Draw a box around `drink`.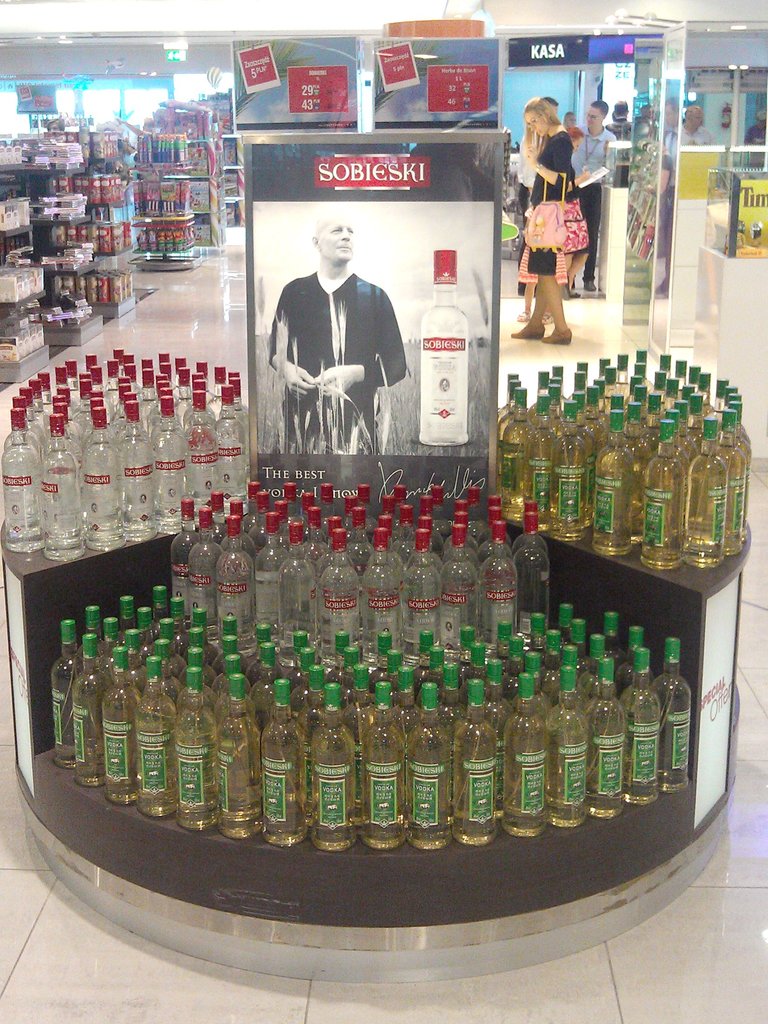
x1=104 y1=681 x2=141 y2=812.
